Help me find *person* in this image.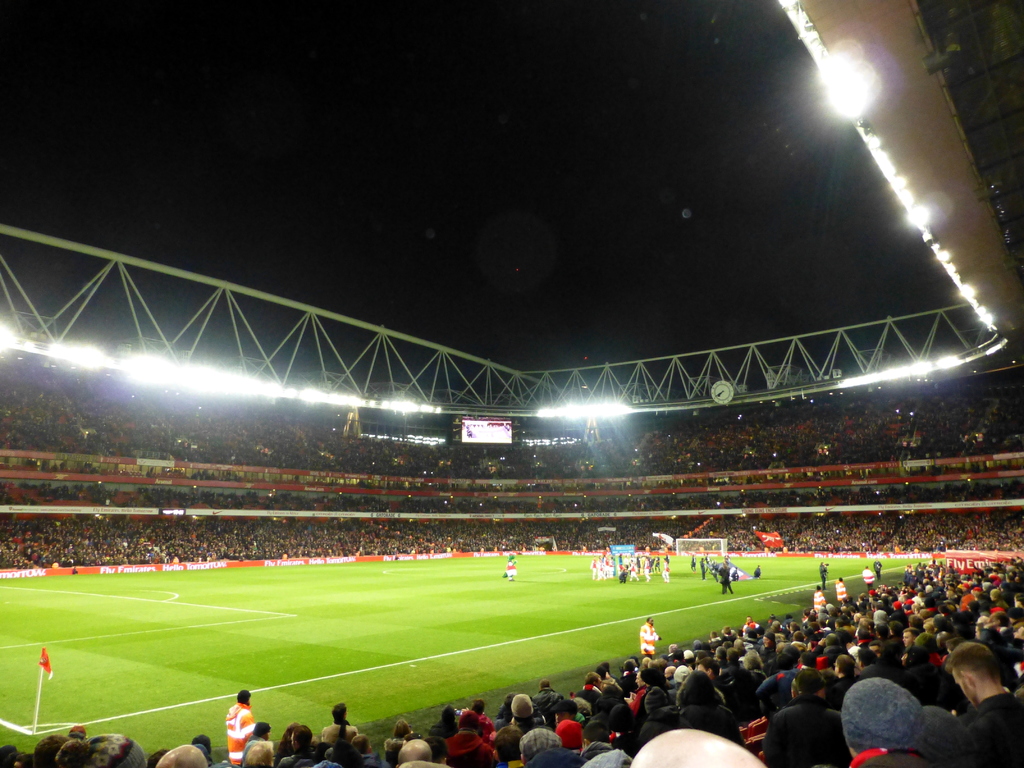
Found it: box=[241, 719, 276, 757].
